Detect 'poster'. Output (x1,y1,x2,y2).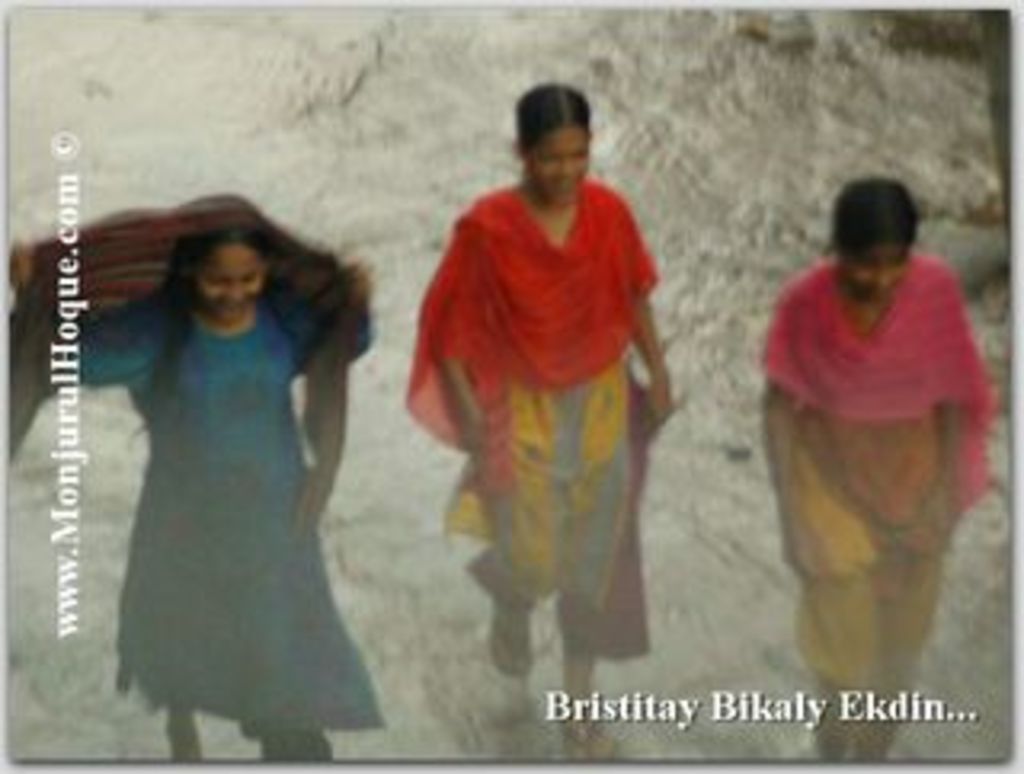
(0,0,1021,771).
